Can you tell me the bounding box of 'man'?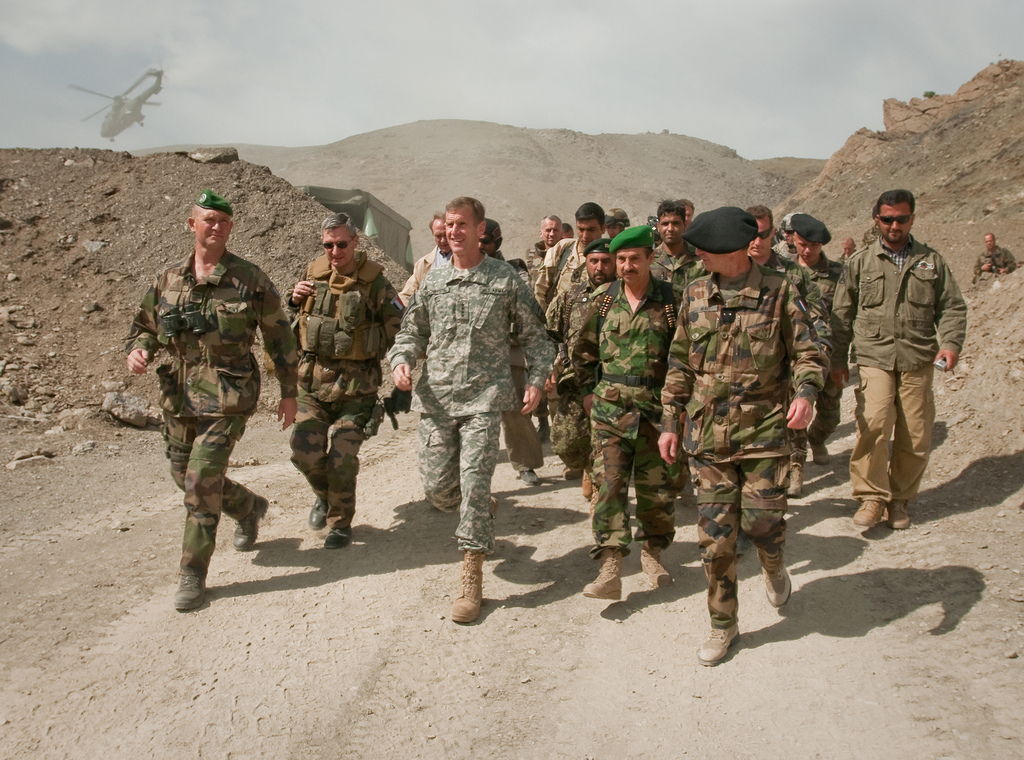
bbox=(743, 202, 827, 346).
